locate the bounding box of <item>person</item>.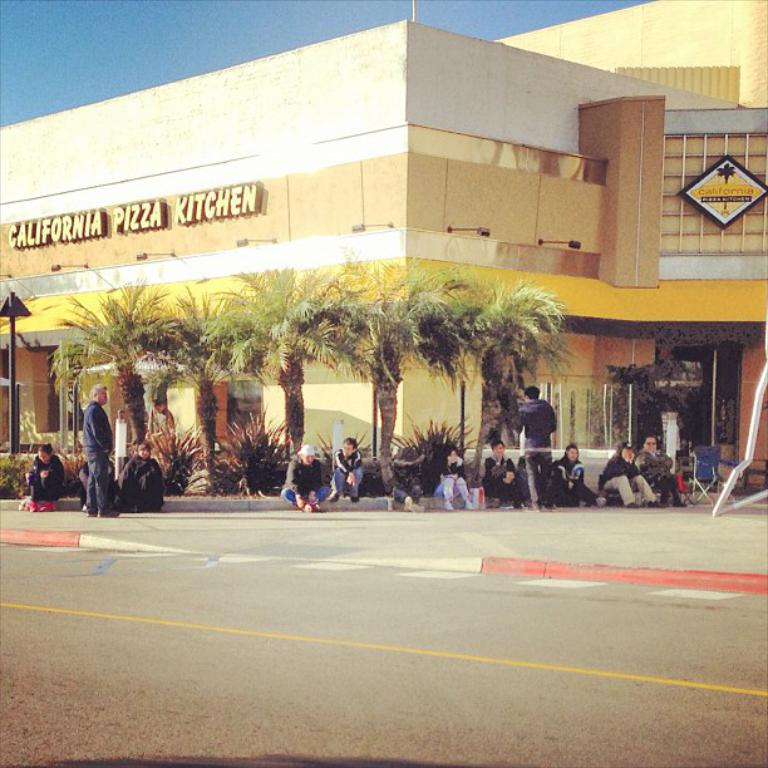
Bounding box: (609,447,653,503).
